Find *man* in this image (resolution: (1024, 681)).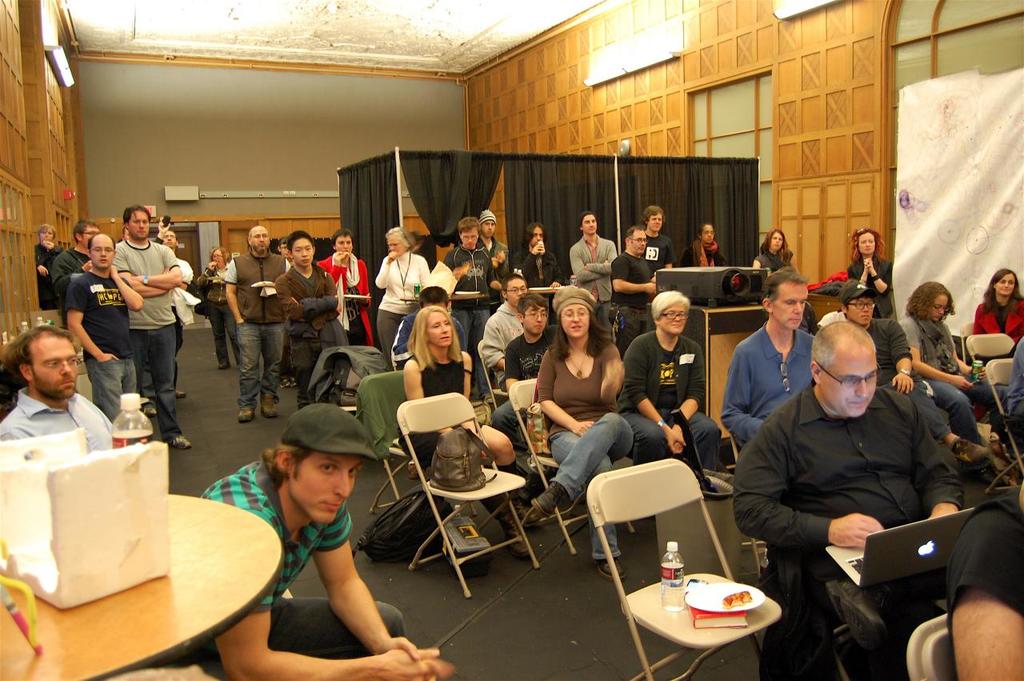
BBox(273, 224, 350, 406).
